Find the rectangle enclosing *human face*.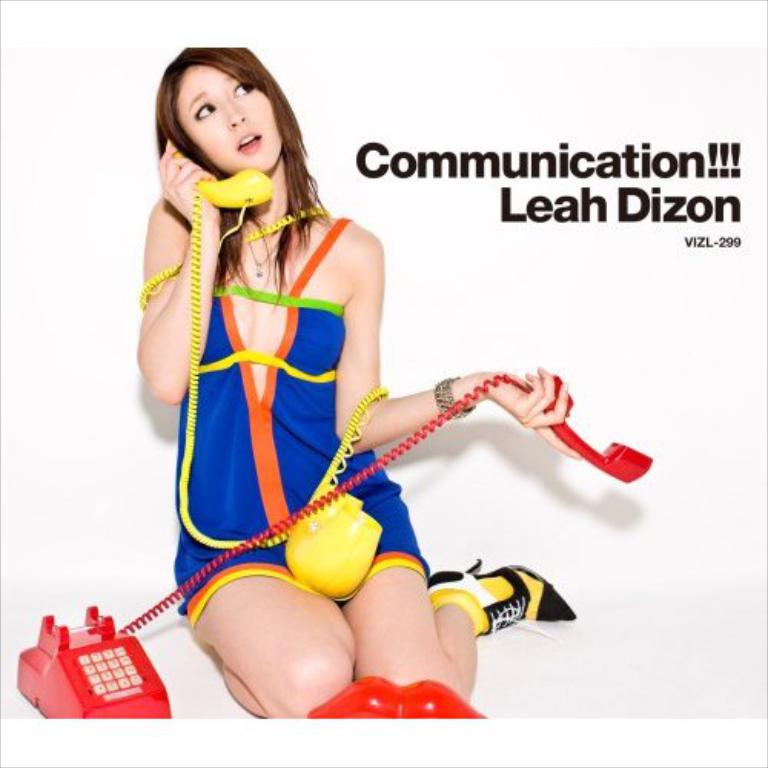
(177, 68, 283, 174).
